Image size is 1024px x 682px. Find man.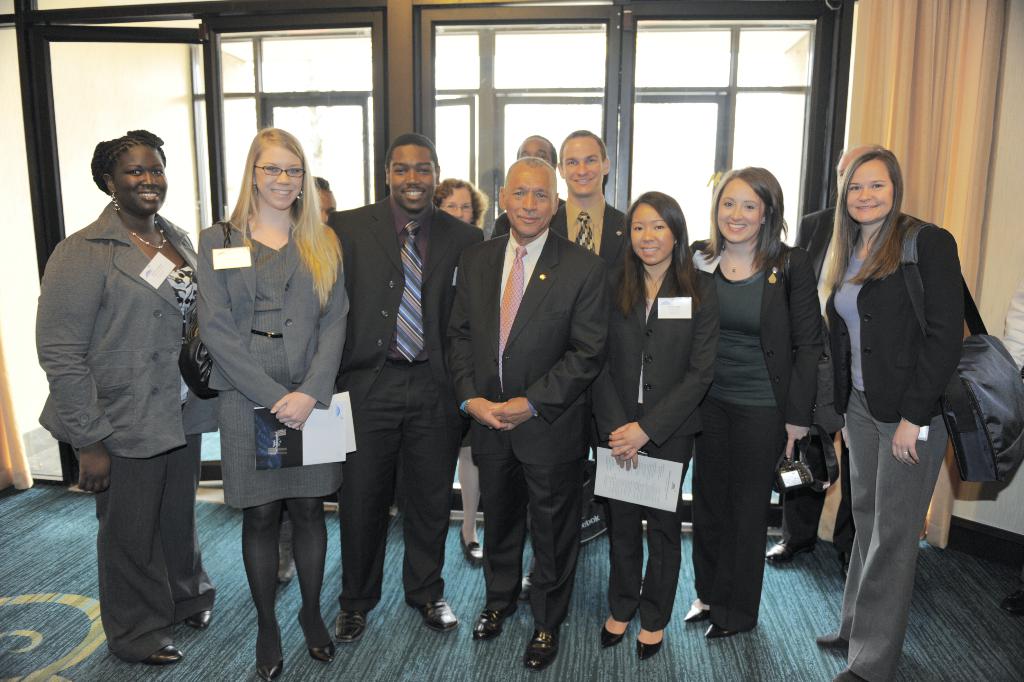
[x1=493, y1=133, x2=569, y2=238].
